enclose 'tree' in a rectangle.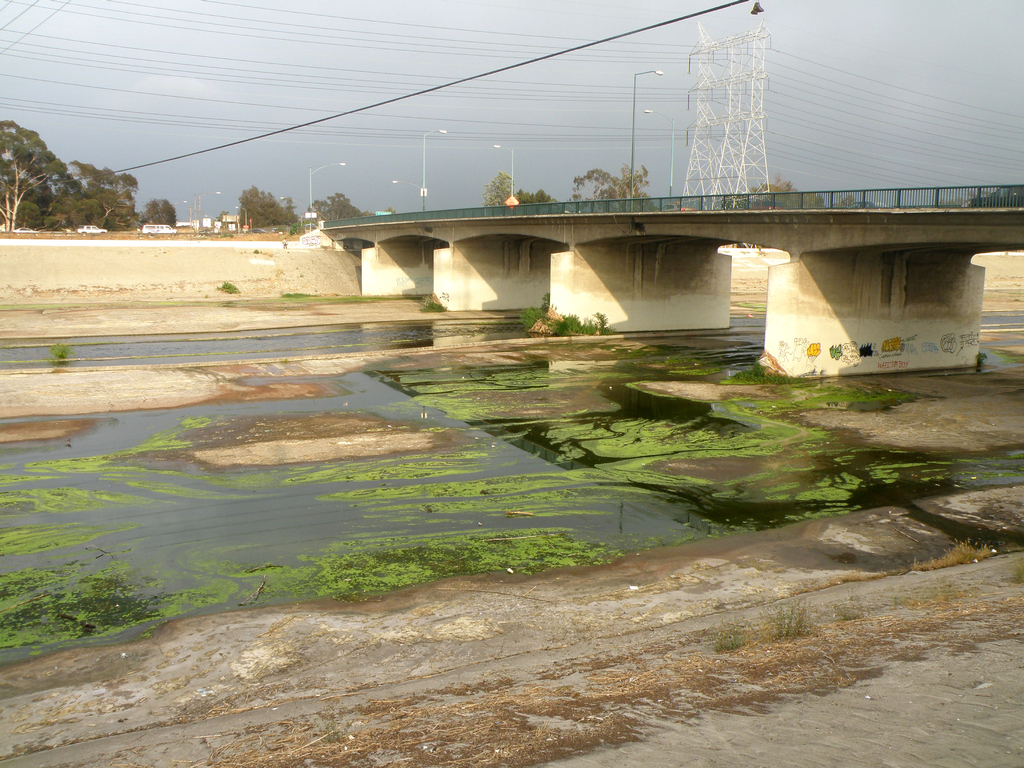
bbox=(0, 137, 58, 236).
